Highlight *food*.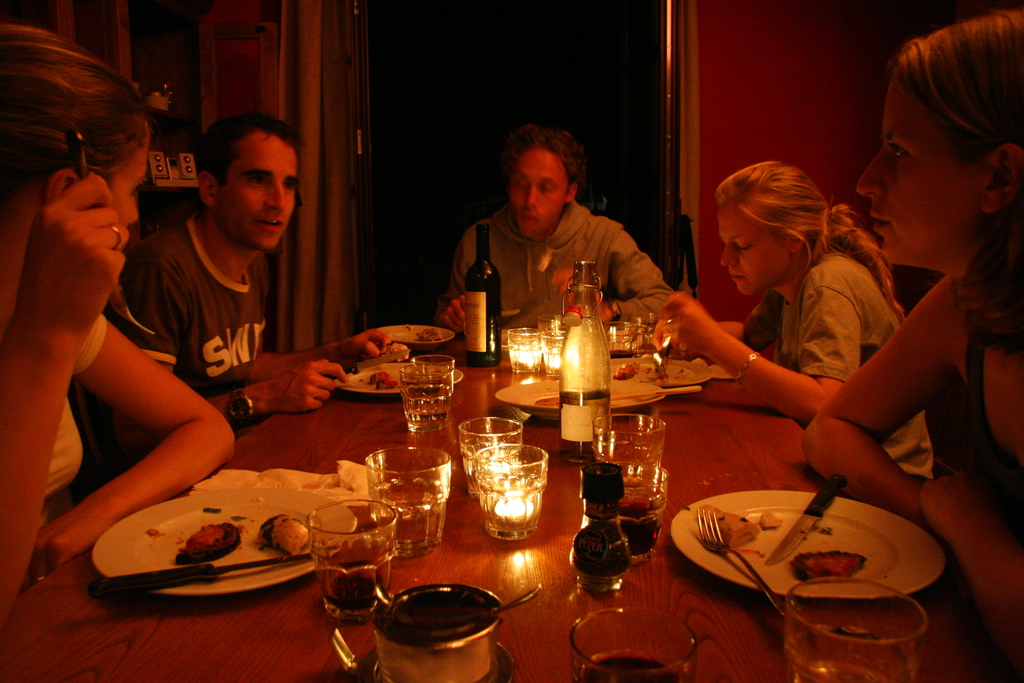
Highlighted region: pyautogui.locateOnScreen(381, 340, 410, 365).
